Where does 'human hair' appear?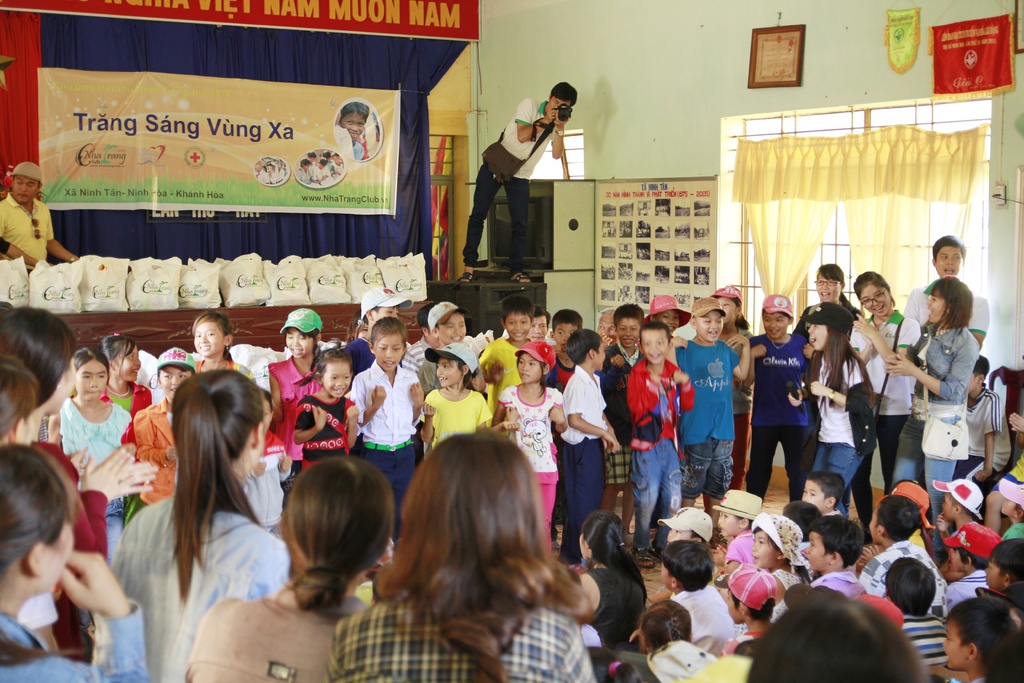
Appears at bbox=[749, 588, 922, 682].
